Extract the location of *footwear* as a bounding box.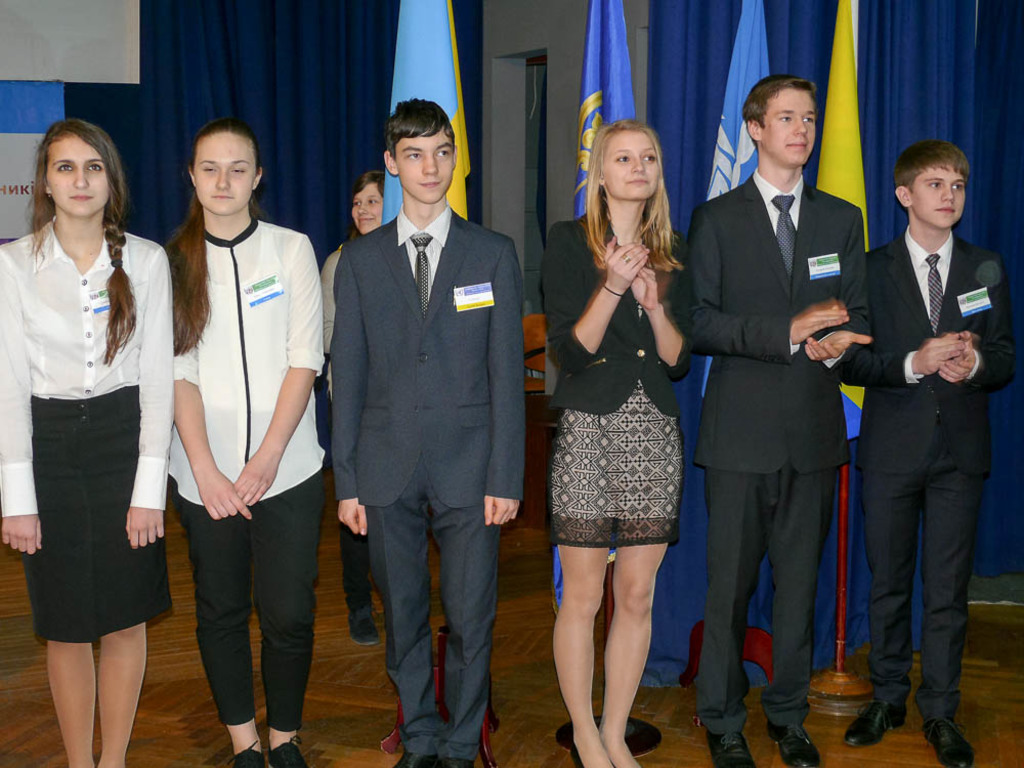
bbox=(225, 733, 265, 767).
